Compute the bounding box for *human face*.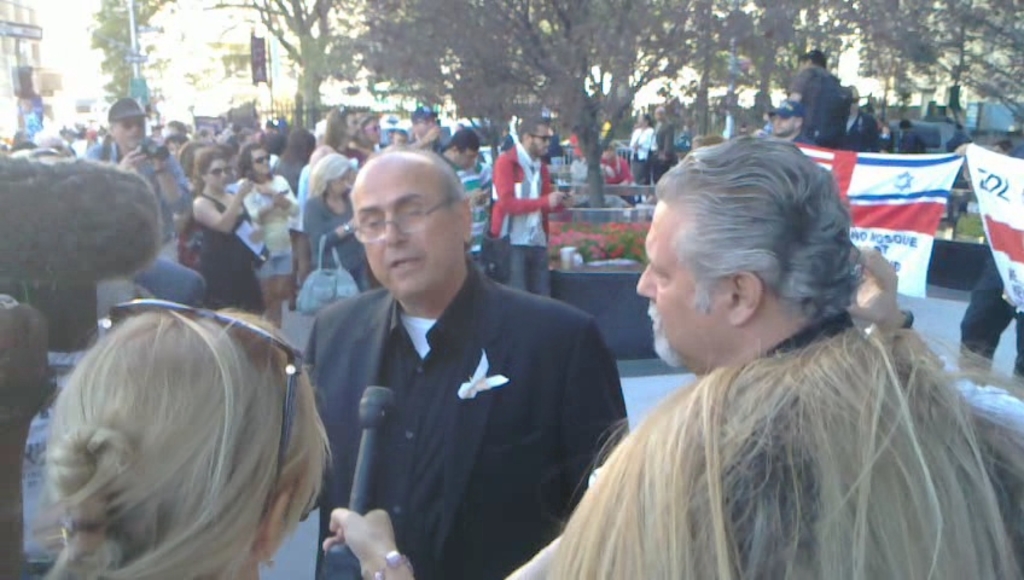
bbox(112, 116, 144, 147).
